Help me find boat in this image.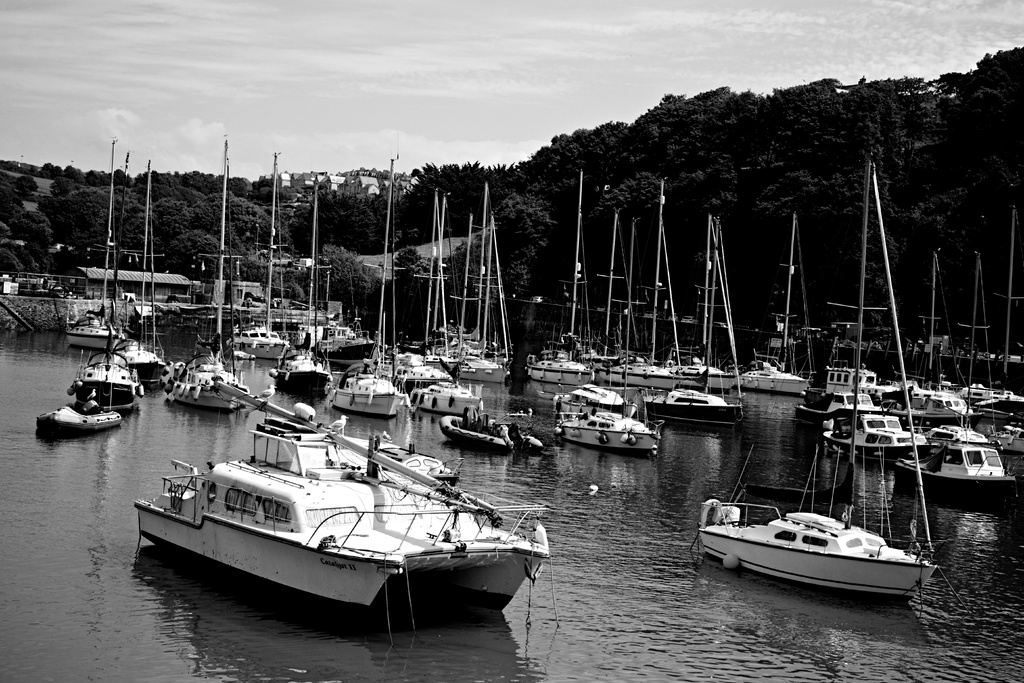
Found it: l=73, t=151, r=135, b=396.
